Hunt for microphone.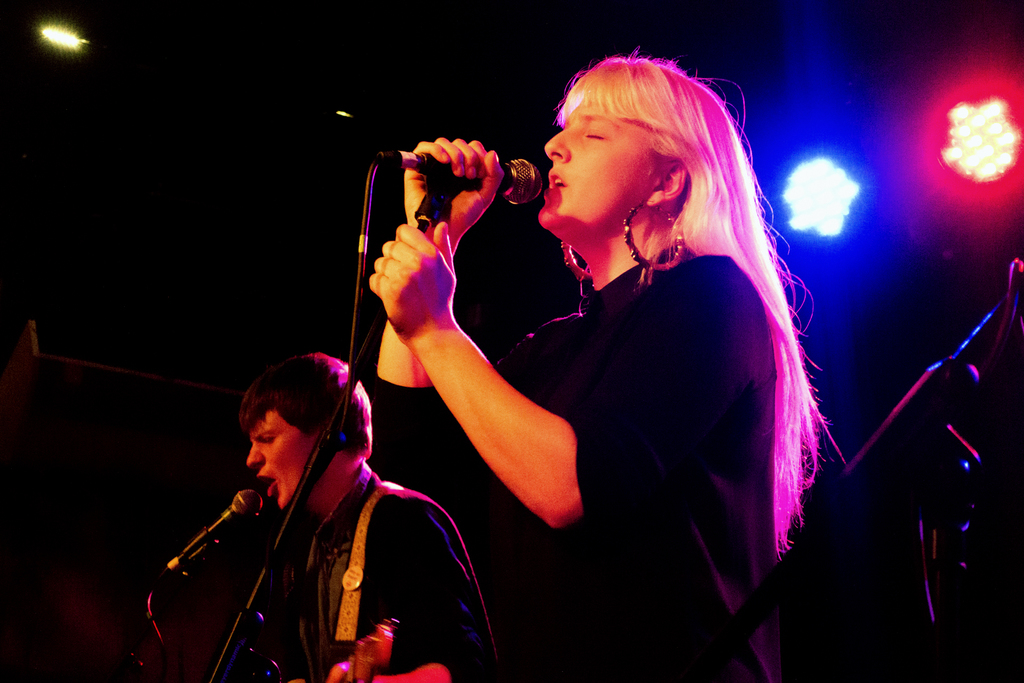
Hunted down at <box>376,152,547,214</box>.
